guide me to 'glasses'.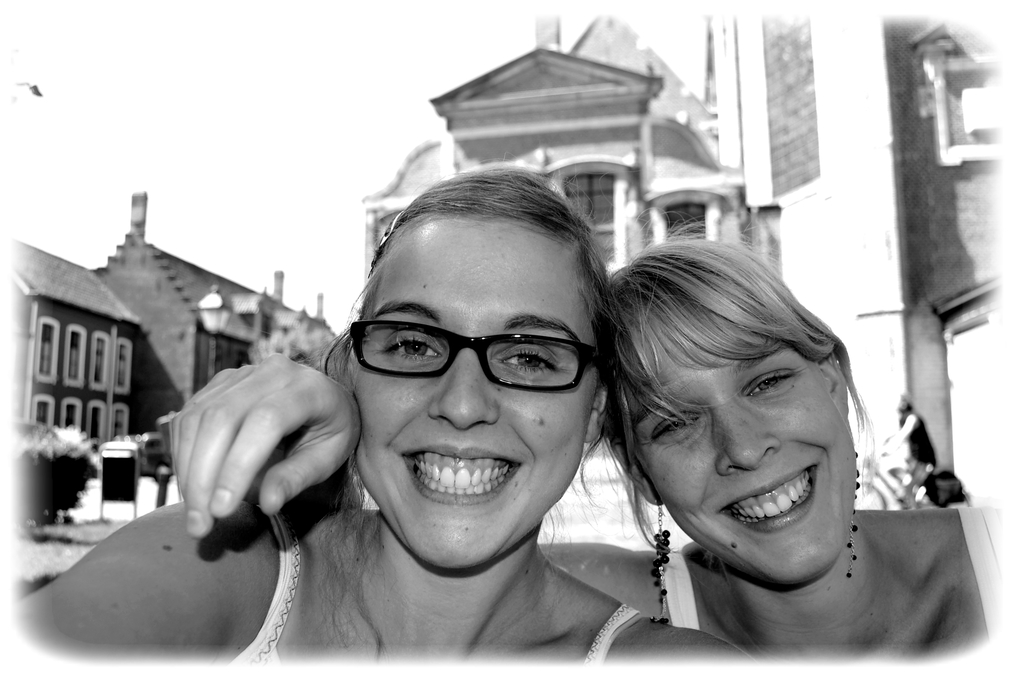
Guidance: [344, 316, 605, 407].
